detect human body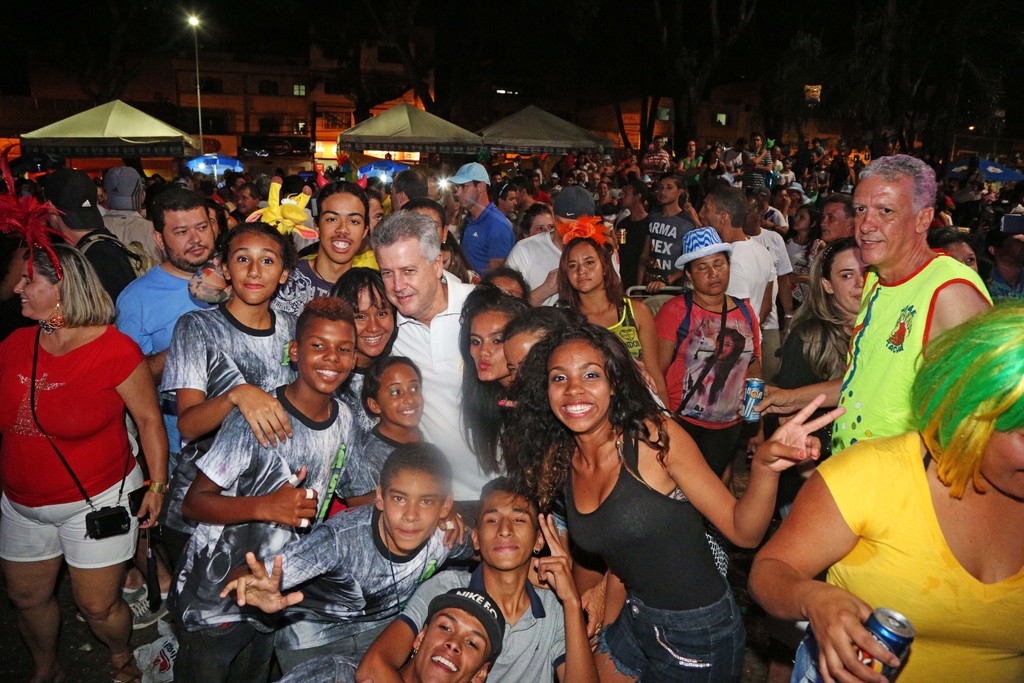
BBox(643, 288, 762, 463)
